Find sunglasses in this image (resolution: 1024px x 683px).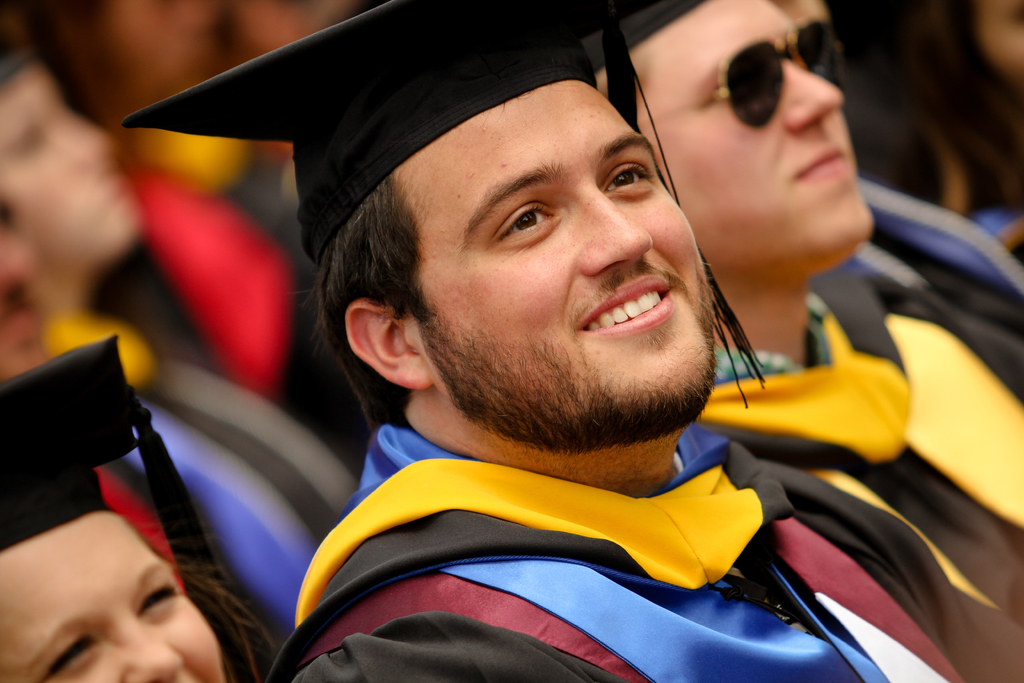
<region>640, 19, 849, 136</region>.
